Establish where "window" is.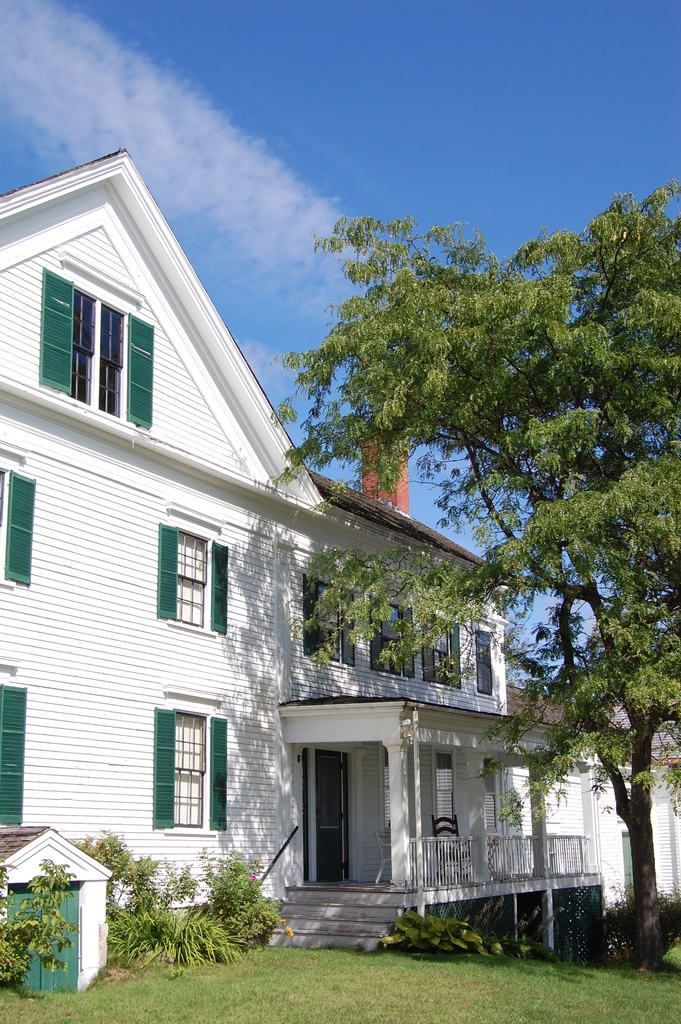
Established at (2,468,31,581).
